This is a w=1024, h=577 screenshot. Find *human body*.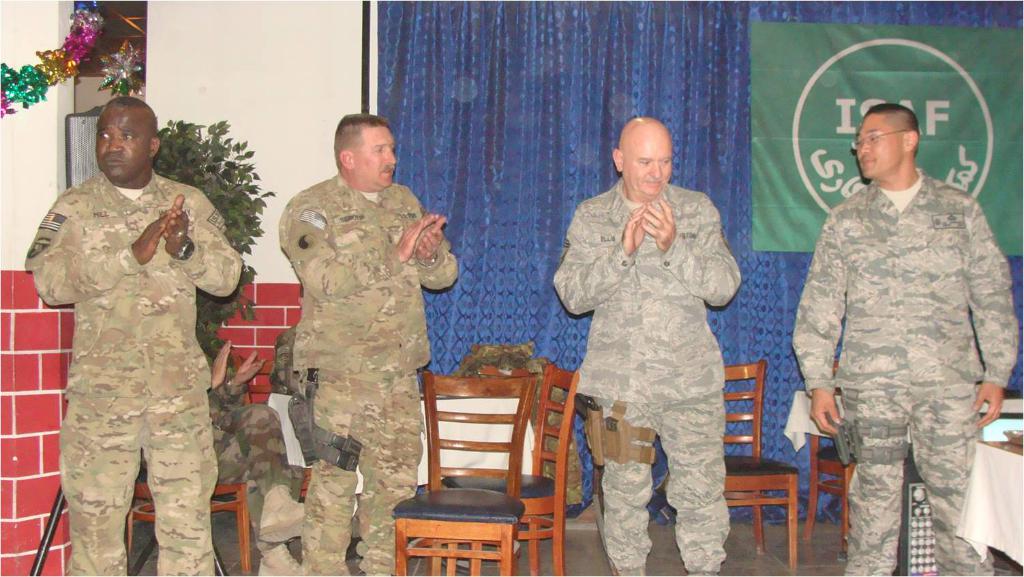
Bounding box: 554/186/738/576.
